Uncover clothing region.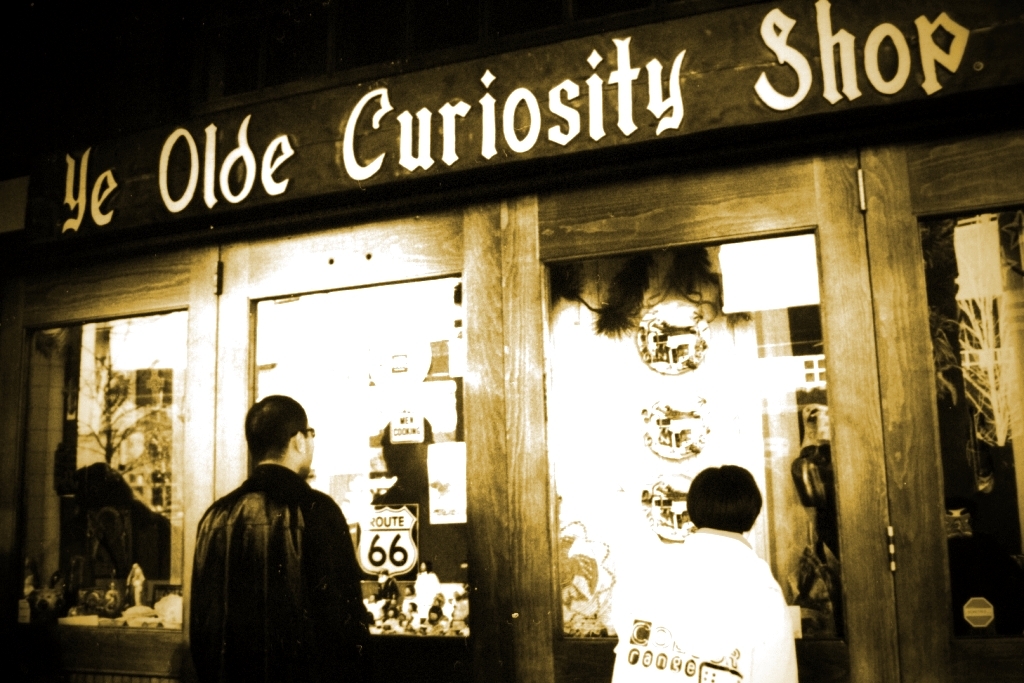
Uncovered: [610,526,799,682].
